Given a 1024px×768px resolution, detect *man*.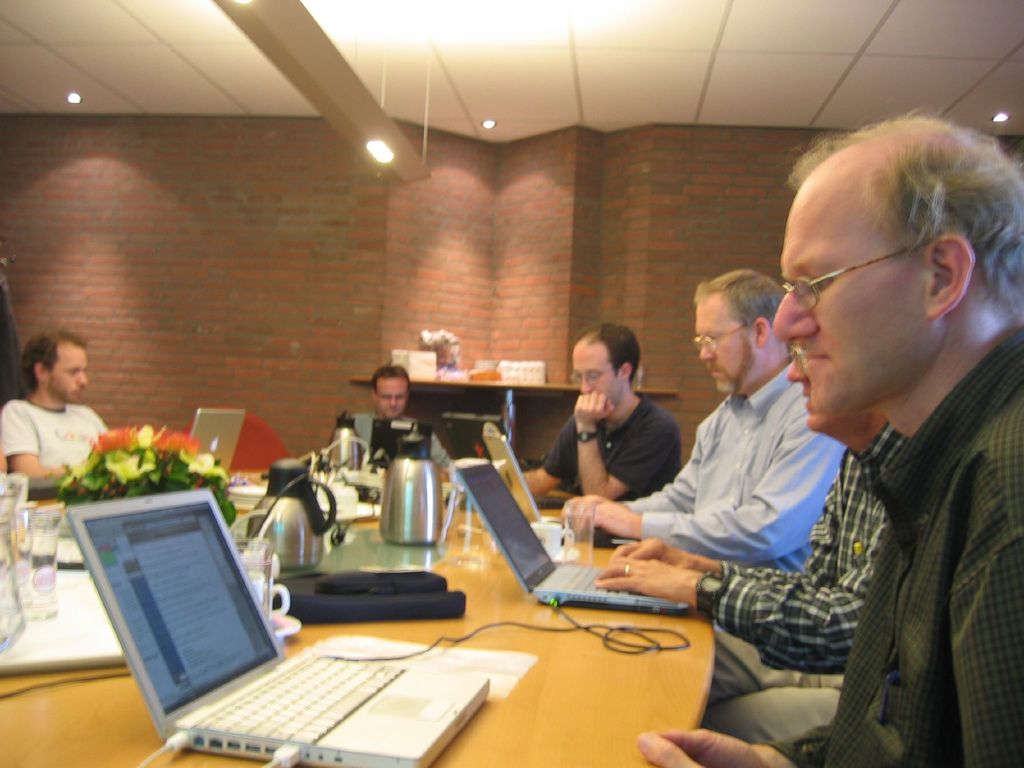
crop(0, 330, 116, 476).
